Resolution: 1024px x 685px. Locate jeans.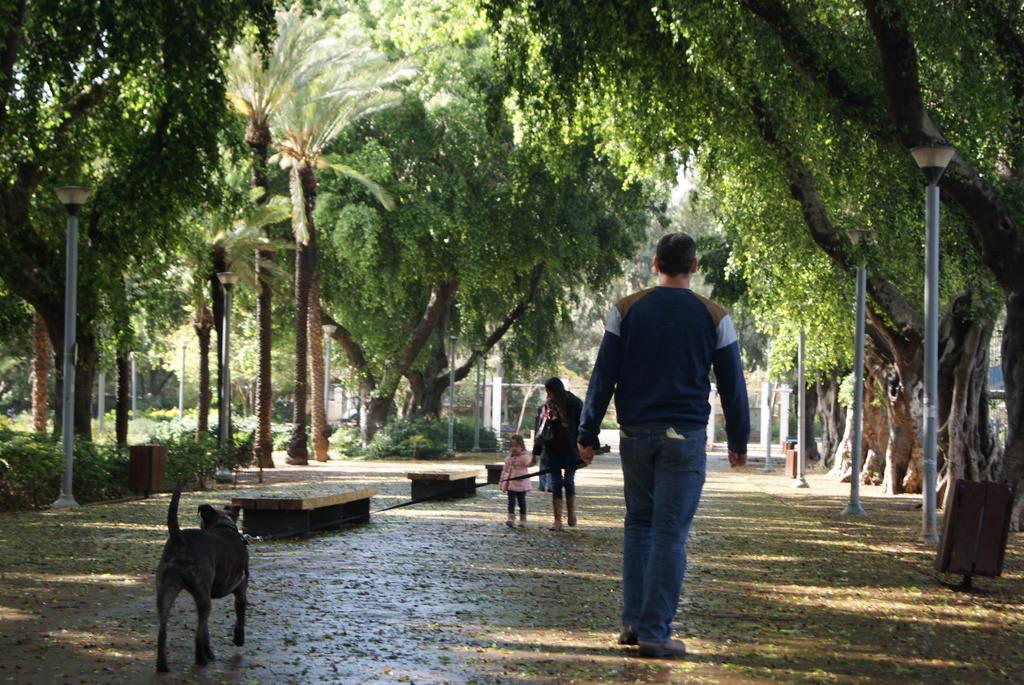
<bbox>622, 421, 709, 652</bbox>.
